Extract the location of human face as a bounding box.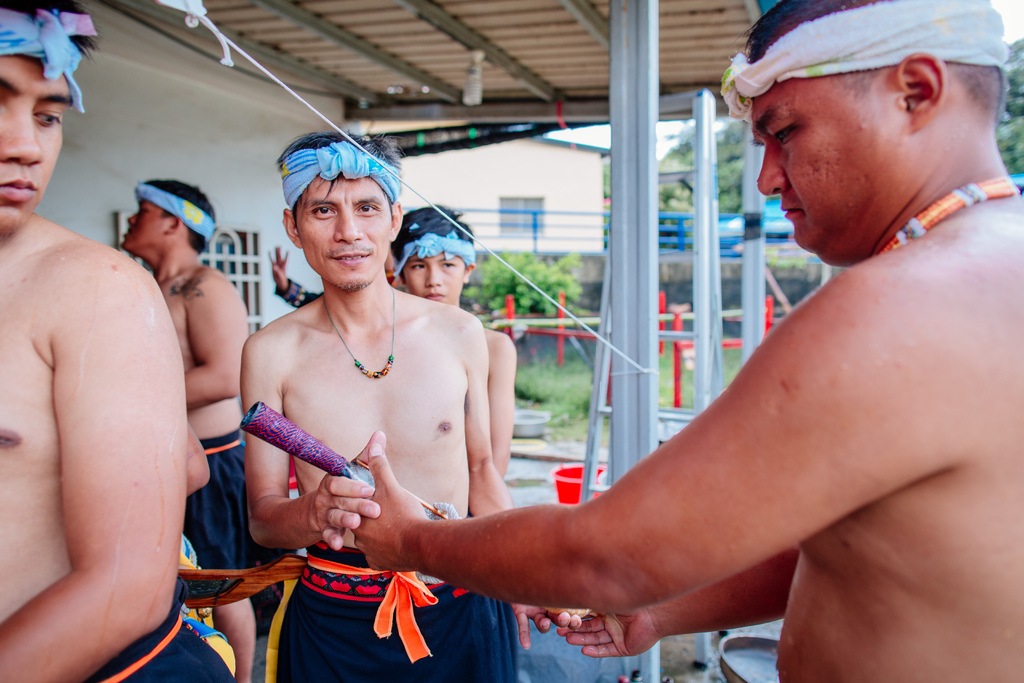
x1=292, y1=173, x2=388, y2=289.
